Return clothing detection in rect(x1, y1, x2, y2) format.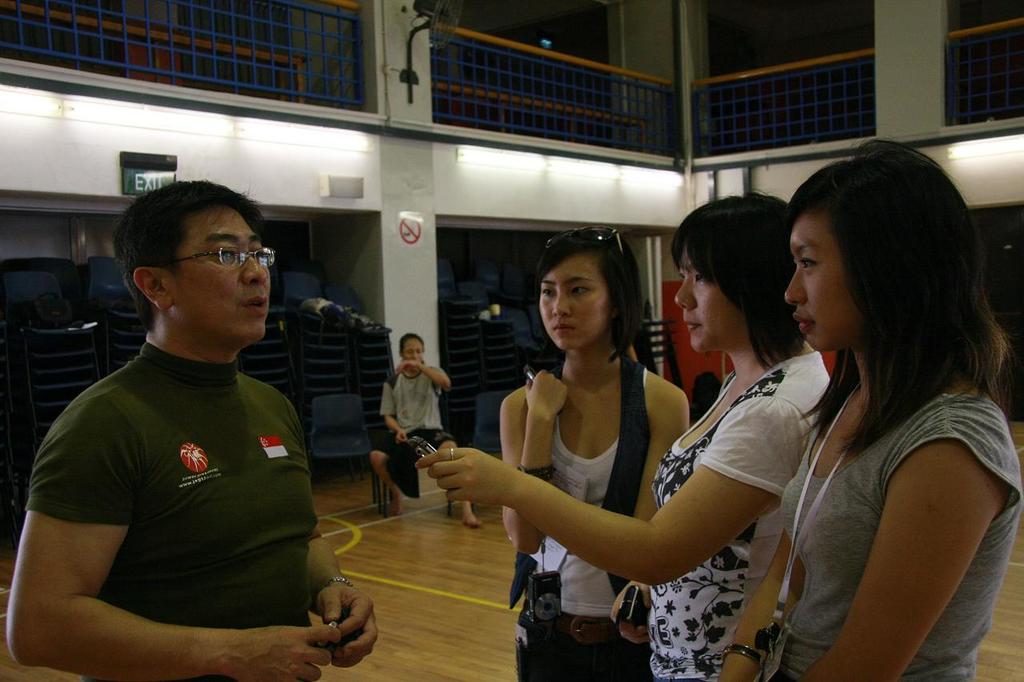
rect(651, 353, 828, 681).
